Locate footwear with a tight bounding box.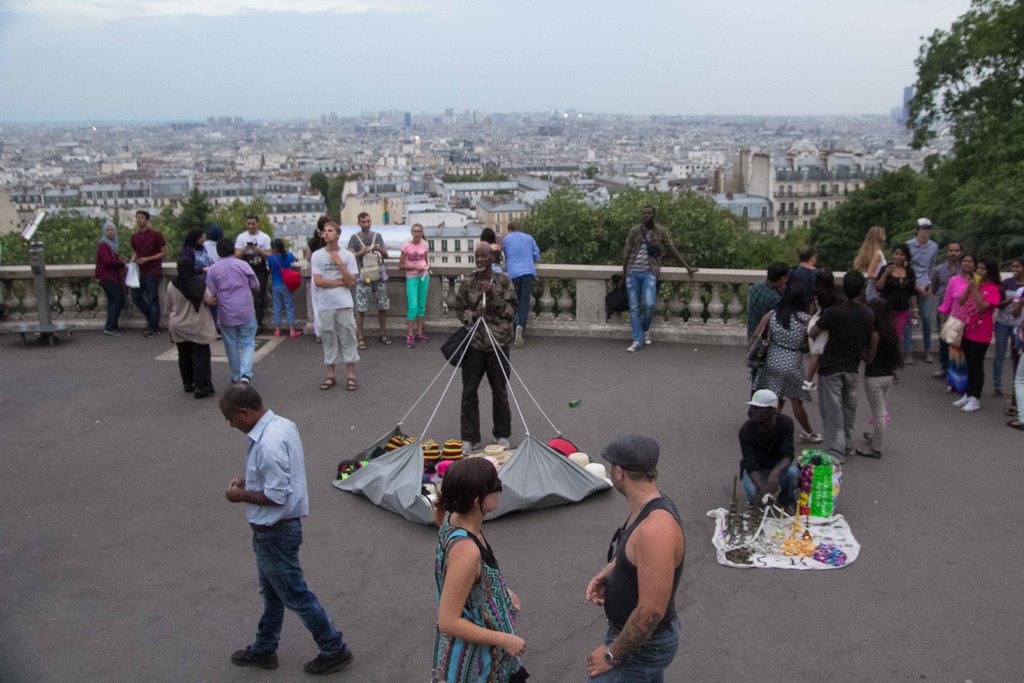
locate(344, 377, 357, 391).
